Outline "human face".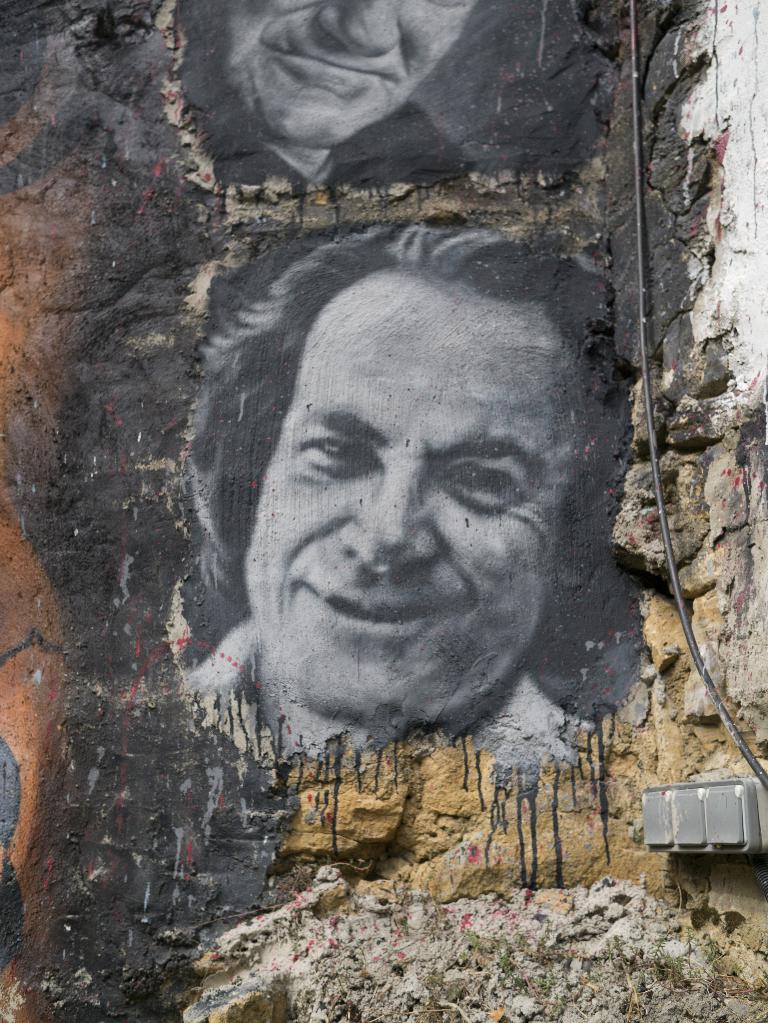
Outline: rect(196, 0, 481, 144).
